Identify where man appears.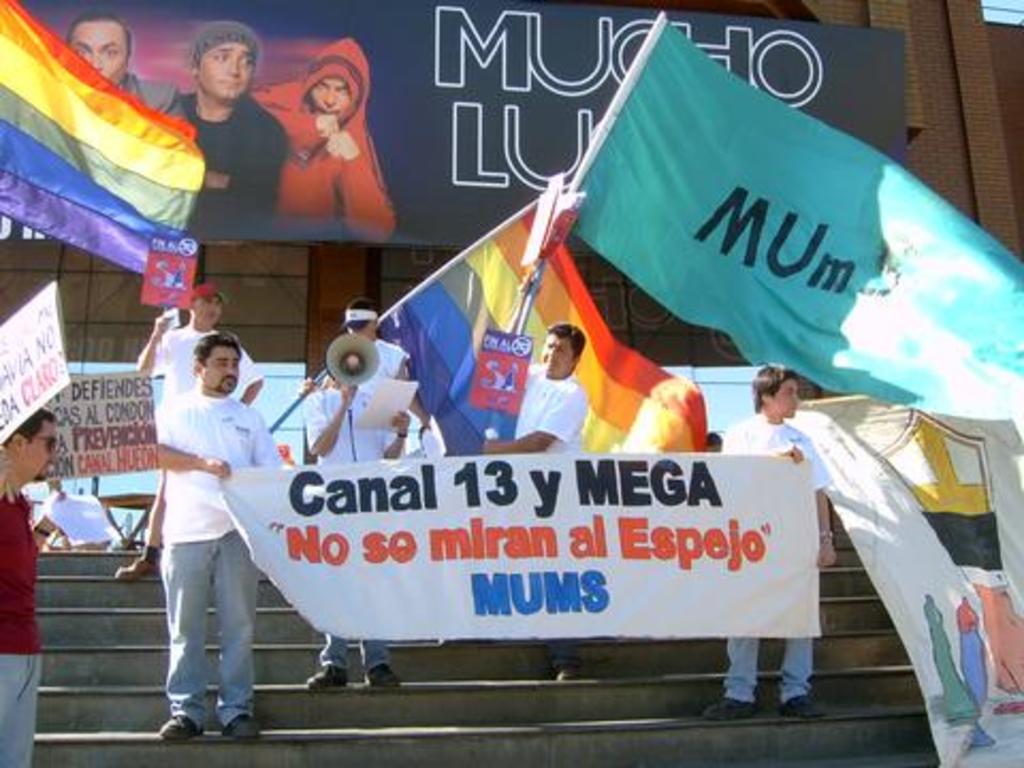
Appears at pyautogui.locateOnScreen(303, 375, 405, 691).
